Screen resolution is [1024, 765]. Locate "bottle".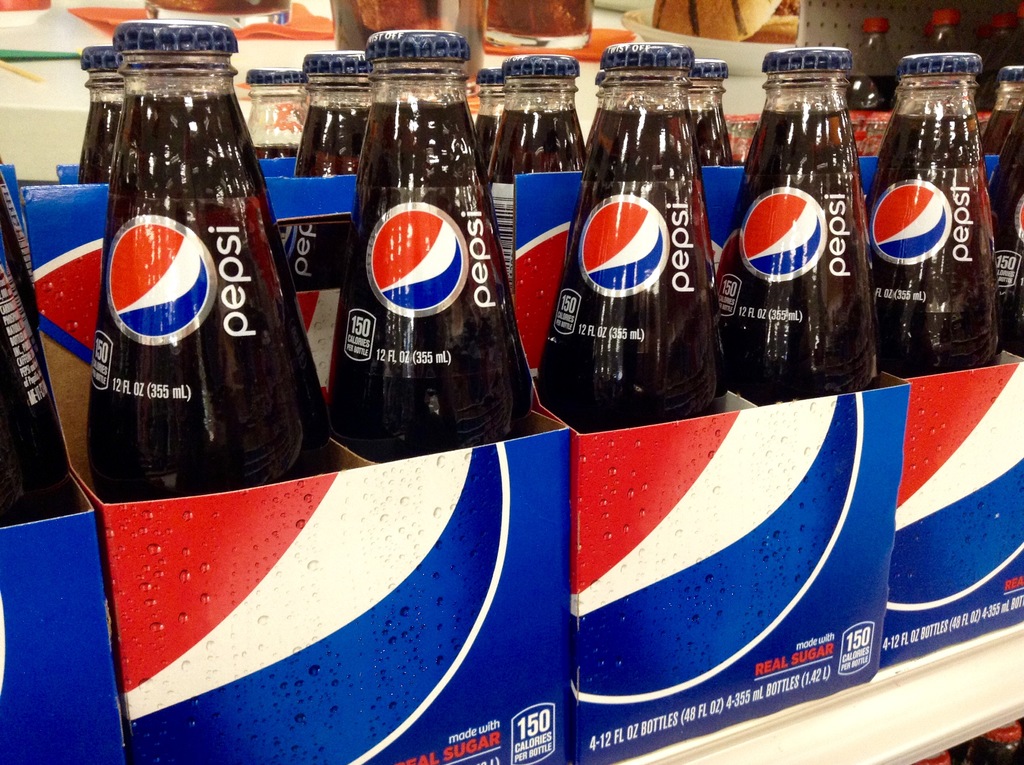
[x1=537, y1=38, x2=732, y2=434].
